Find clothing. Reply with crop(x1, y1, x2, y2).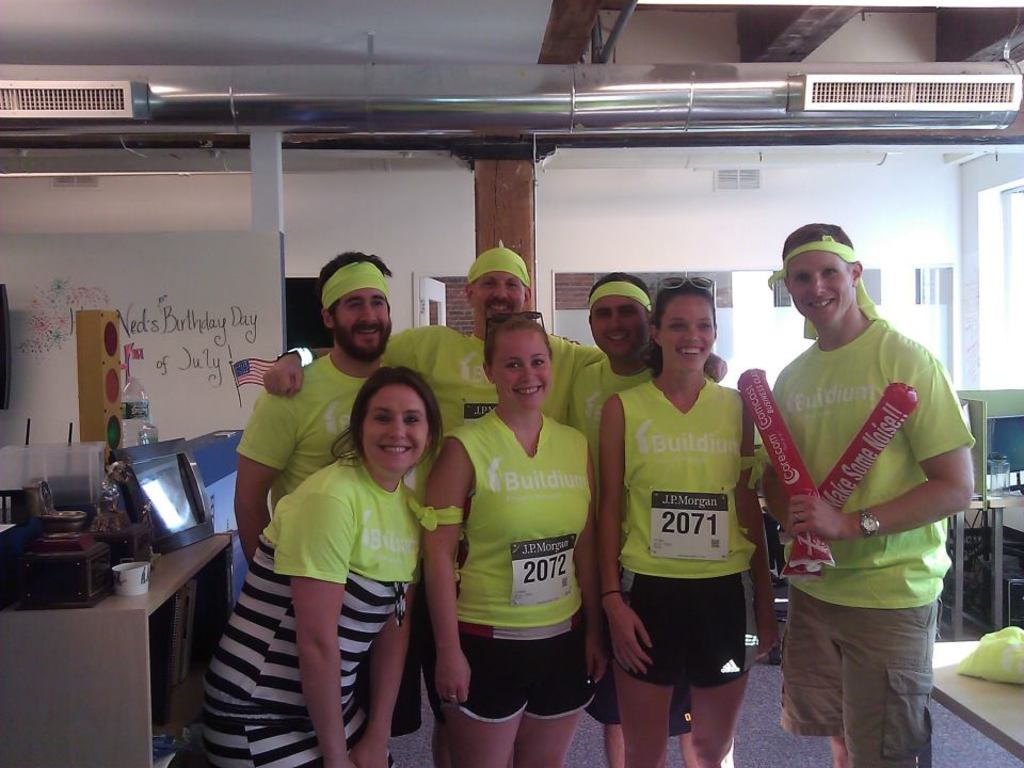
crop(614, 374, 745, 588).
